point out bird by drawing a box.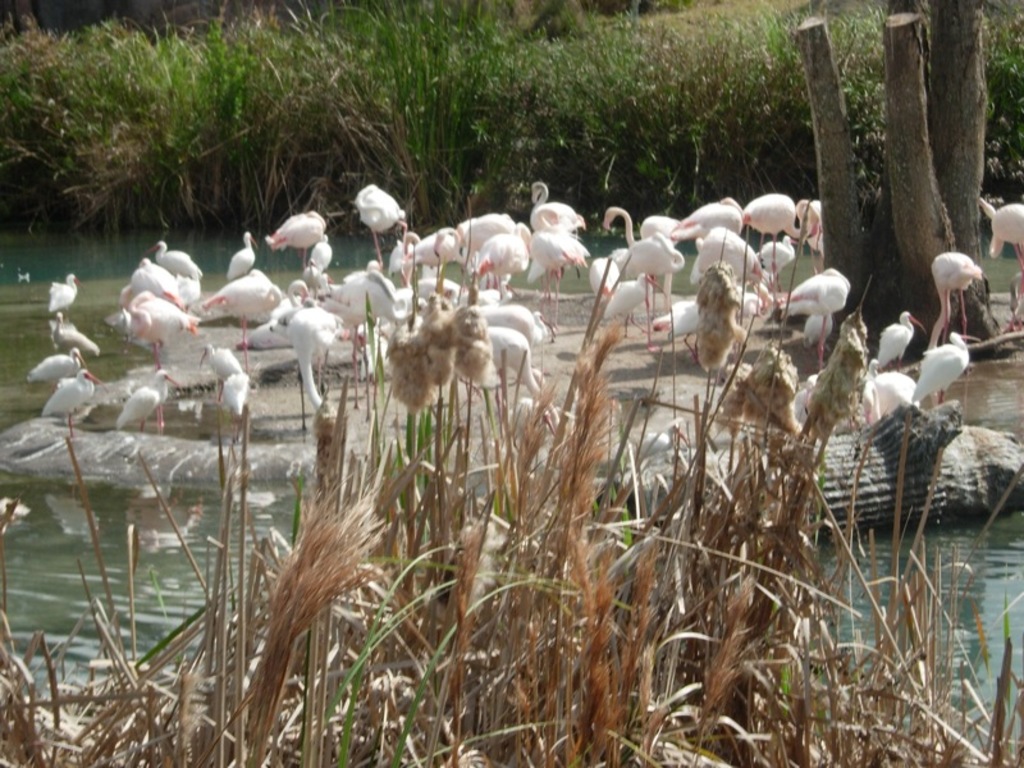
bbox=[806, 305, 832, 349].
